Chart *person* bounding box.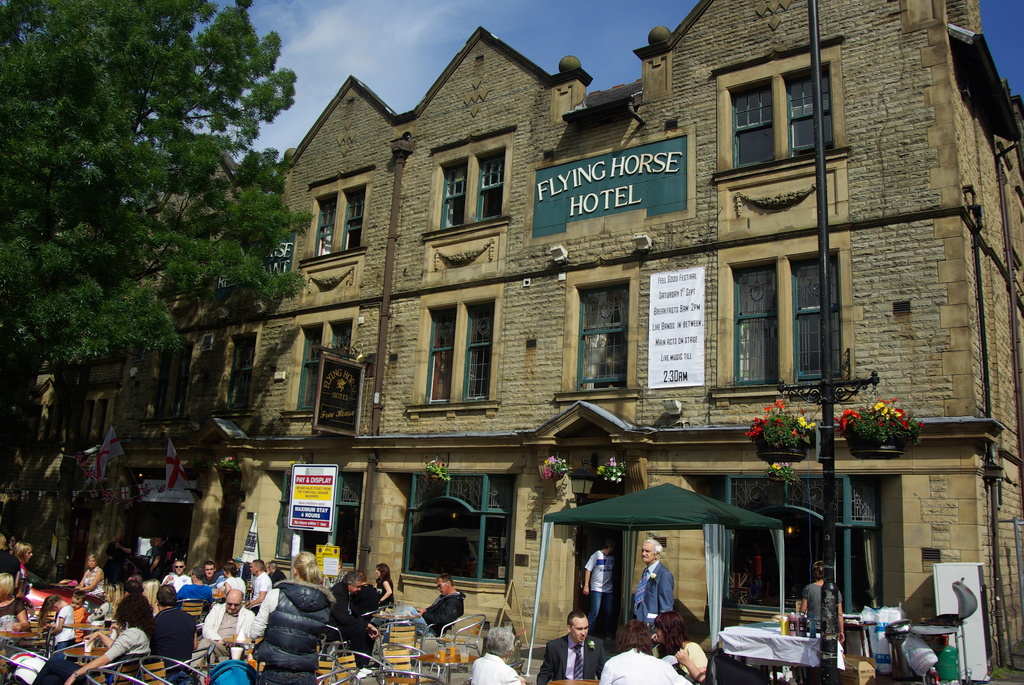
Charted: <bbox>34, 590, 152, 684</bbox>.
